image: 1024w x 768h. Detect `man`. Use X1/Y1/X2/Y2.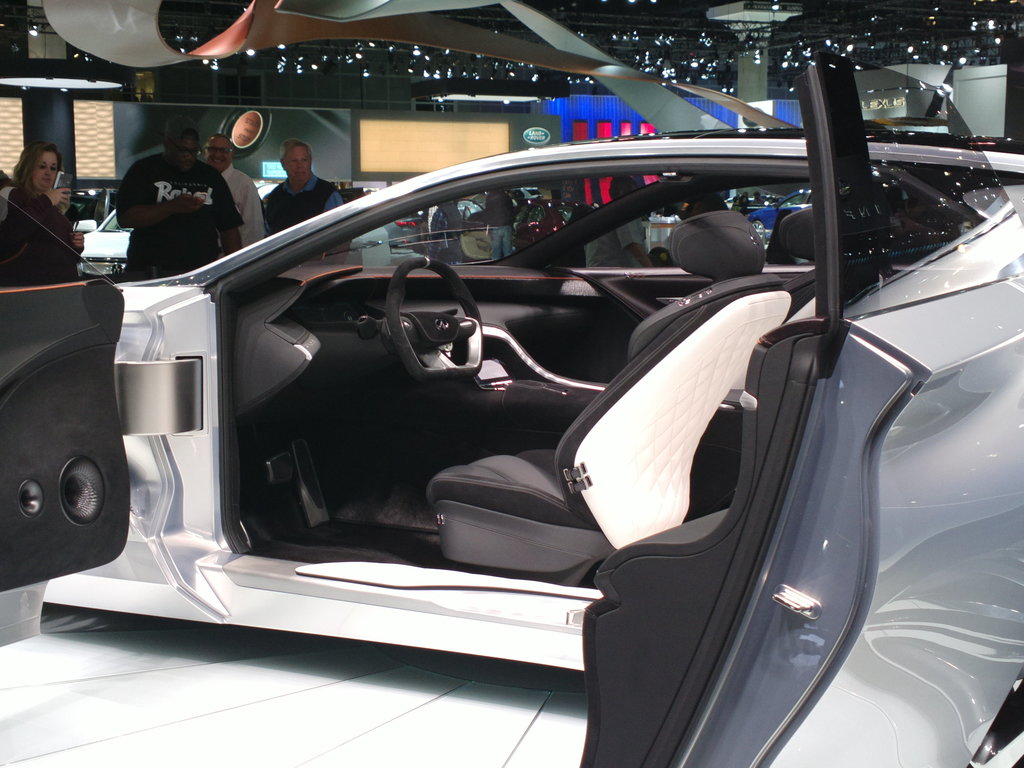
262/138/346/233.
